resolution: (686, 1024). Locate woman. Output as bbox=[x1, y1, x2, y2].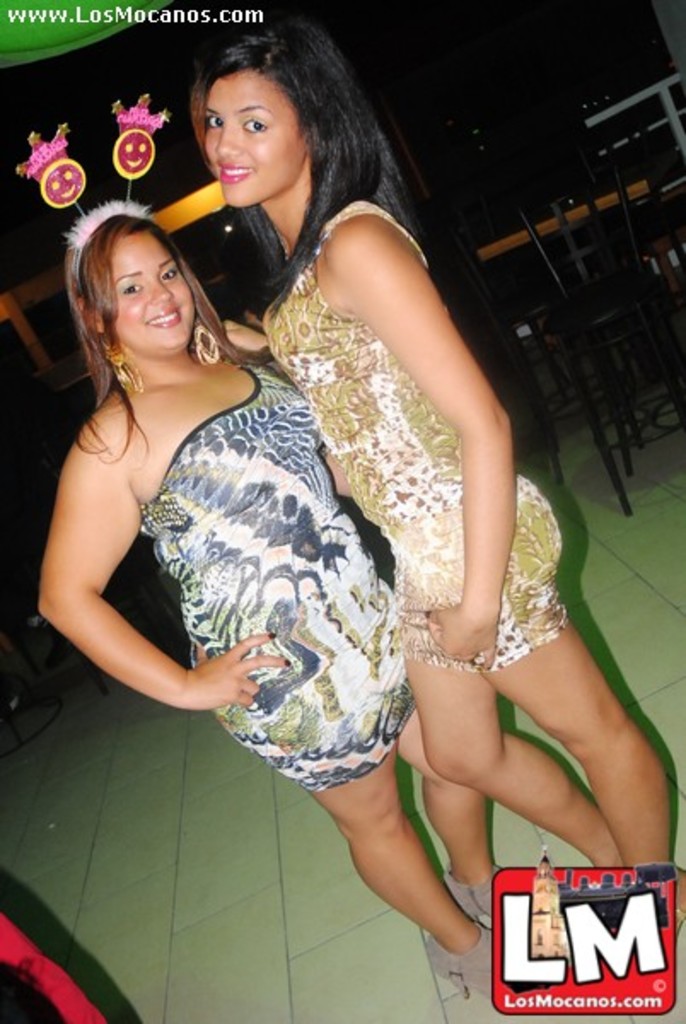
bbox=[27, 200, 546, 1005].
